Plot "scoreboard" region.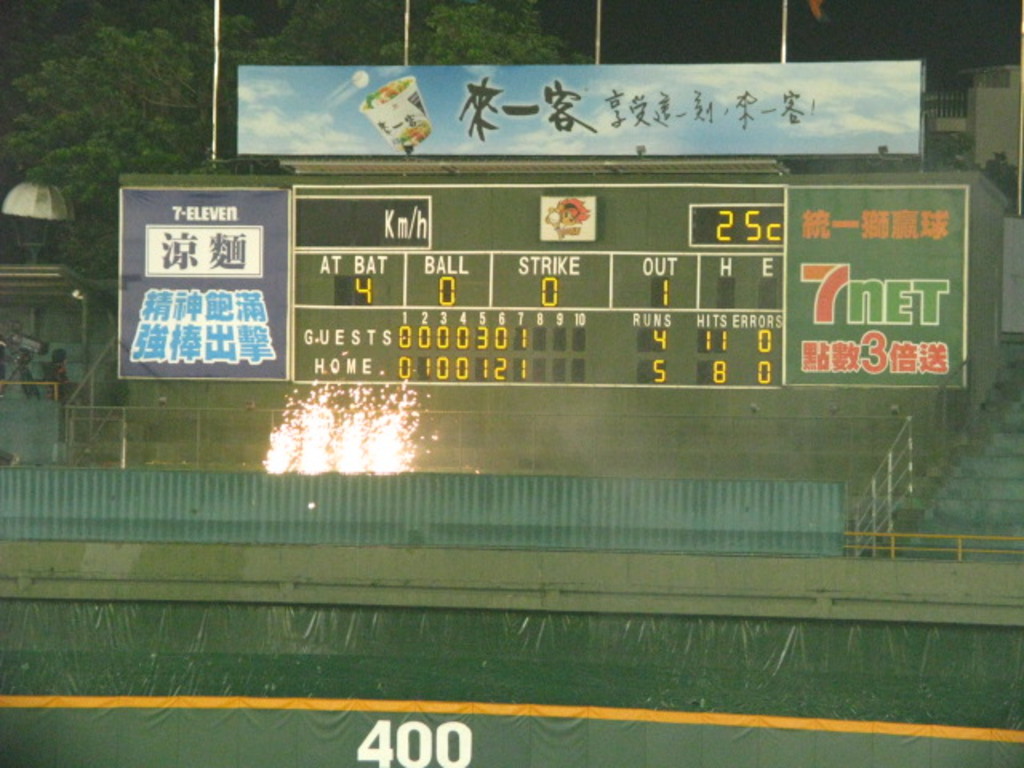
Plotted at crop(125, 139, 1014, 518).
